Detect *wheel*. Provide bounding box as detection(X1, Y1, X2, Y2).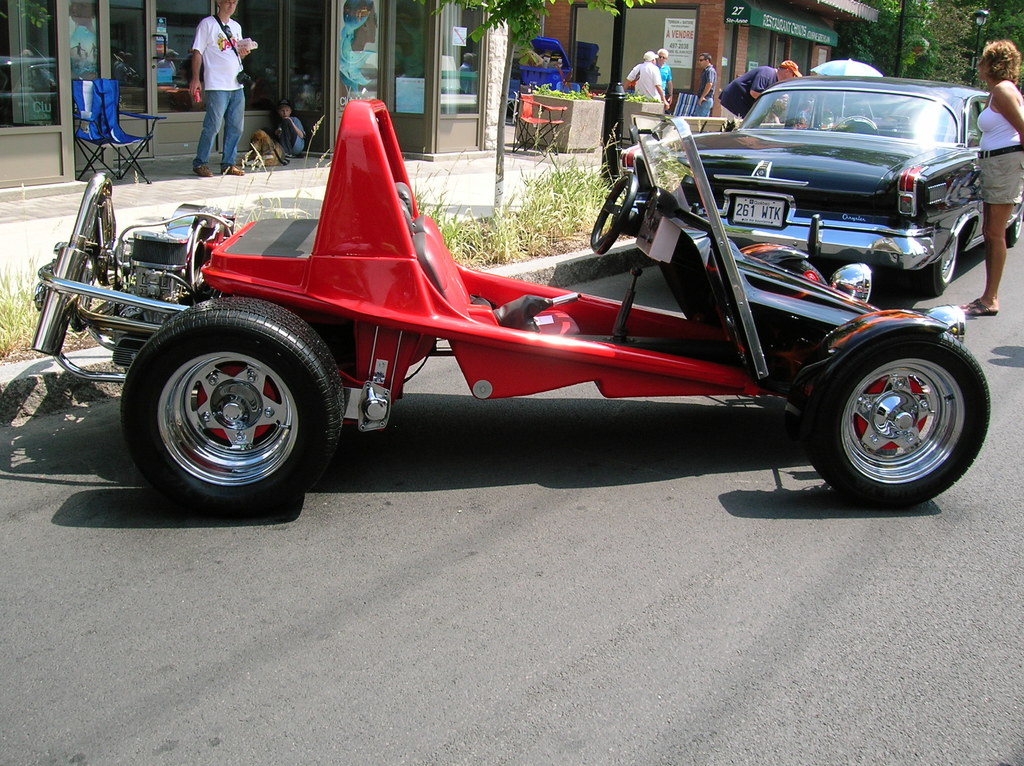
detection(113, 289, 353, 520).
